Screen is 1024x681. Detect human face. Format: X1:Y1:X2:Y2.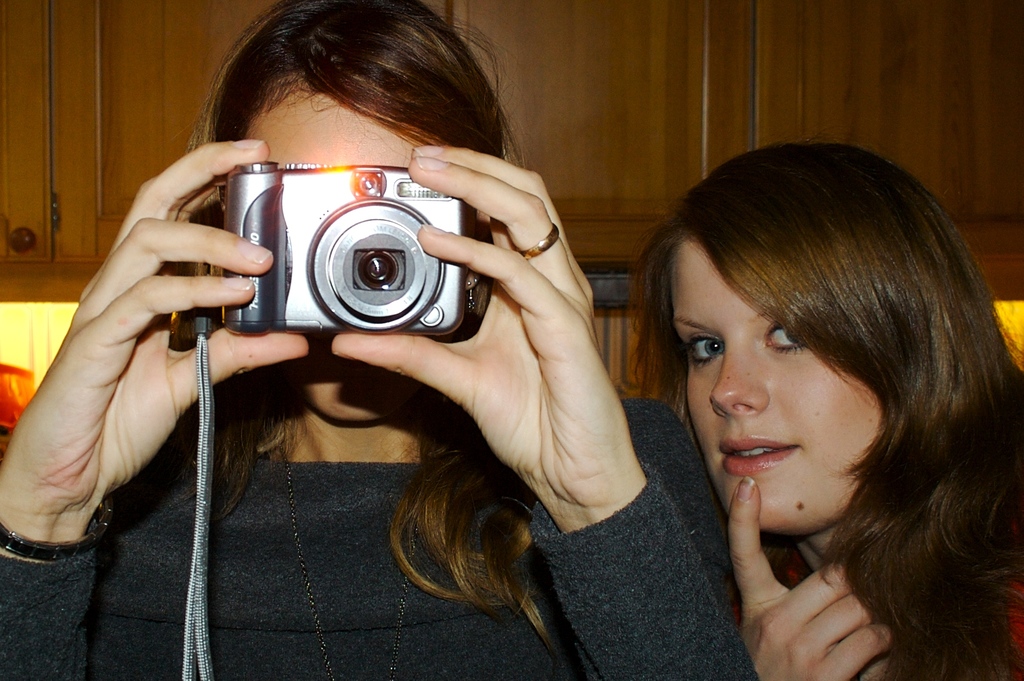
674:237:883:527.
